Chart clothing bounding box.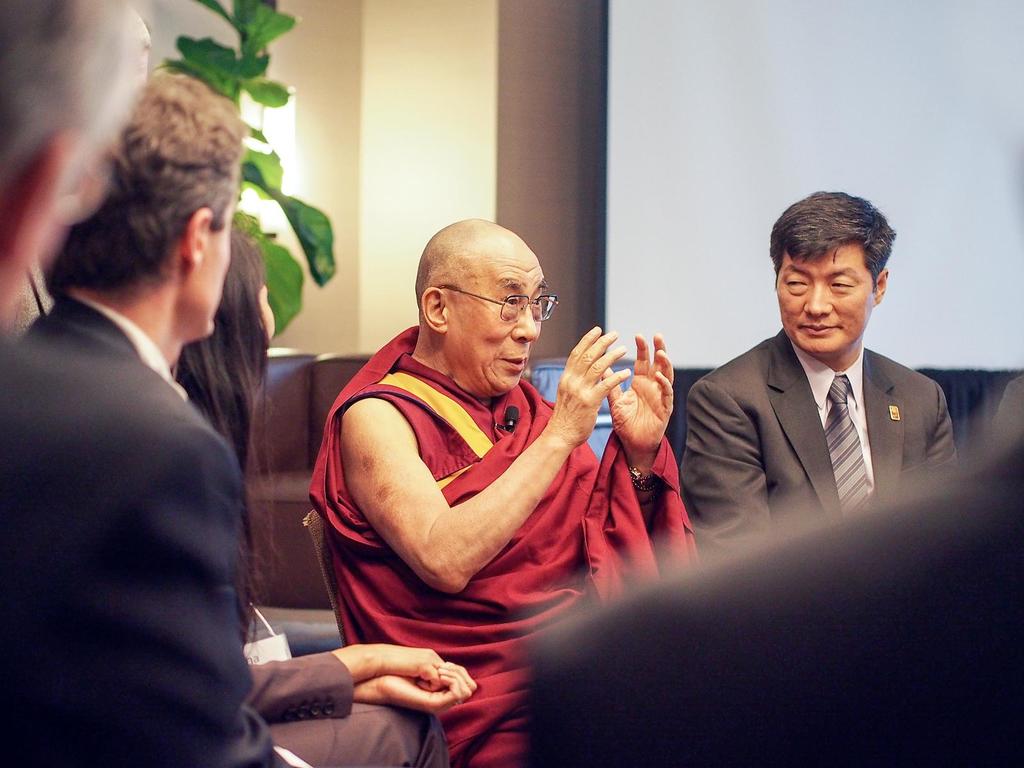
Charted: 328,298,650,703.
